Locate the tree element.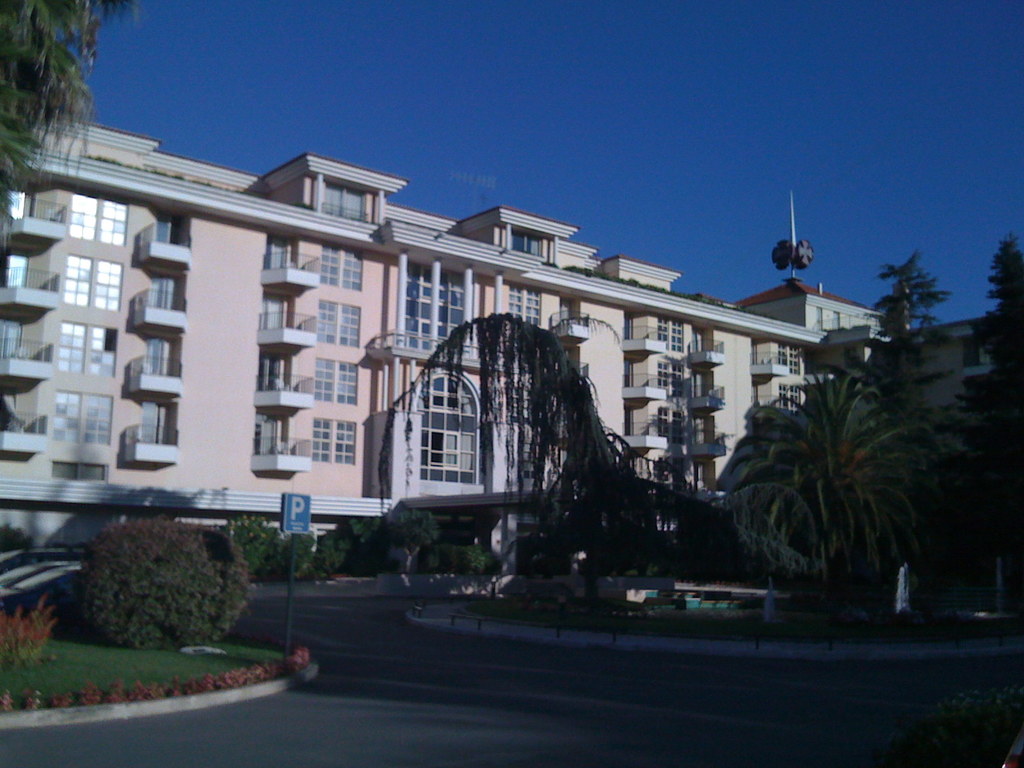
Element bbox: detection(720, 367, 942, 618).
